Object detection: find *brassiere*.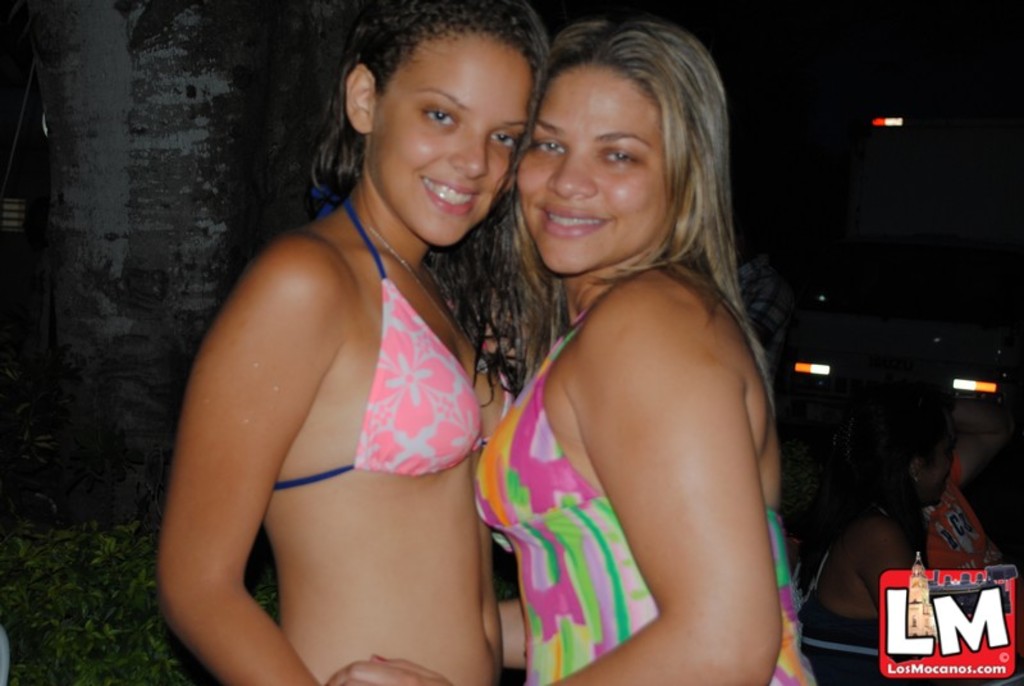
[268, 195, 517, 494].
